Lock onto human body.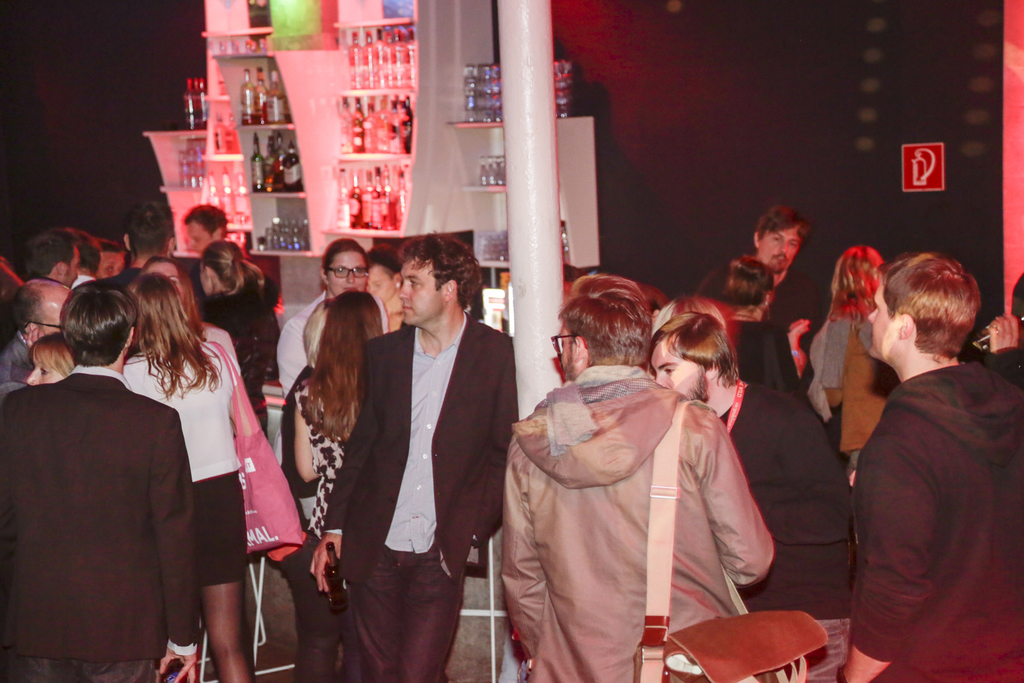
Locked: <box>714,384,851,619</box>.
